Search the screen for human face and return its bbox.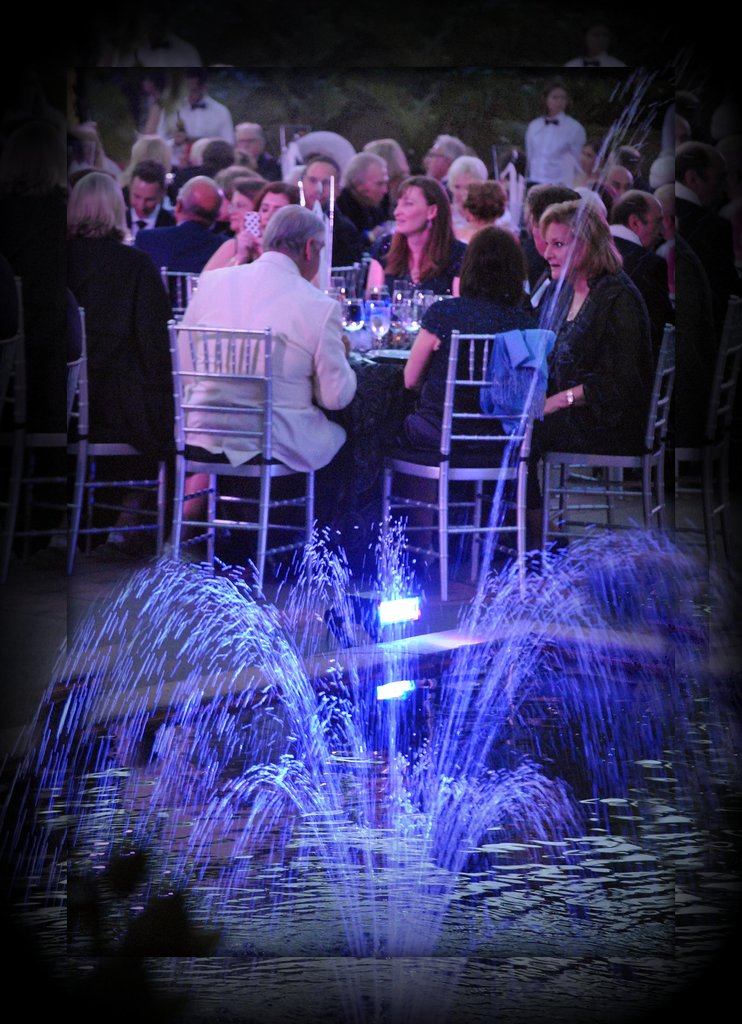
Found: l=541, t=223, r=595, b=288.
